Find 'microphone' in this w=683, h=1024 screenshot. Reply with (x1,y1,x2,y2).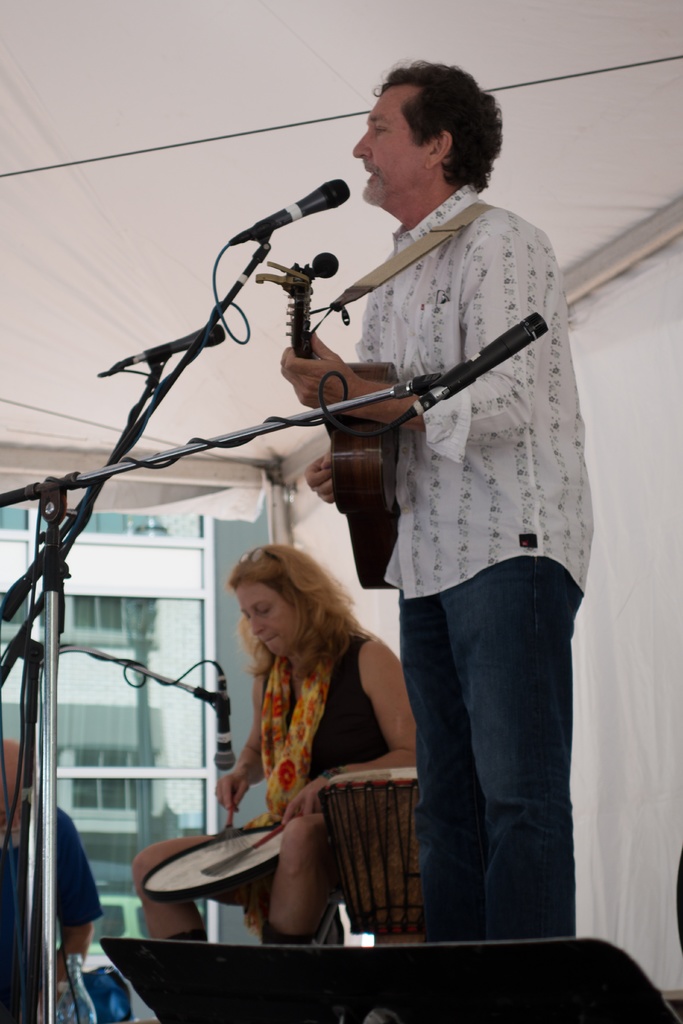
(211,665,238,769).
